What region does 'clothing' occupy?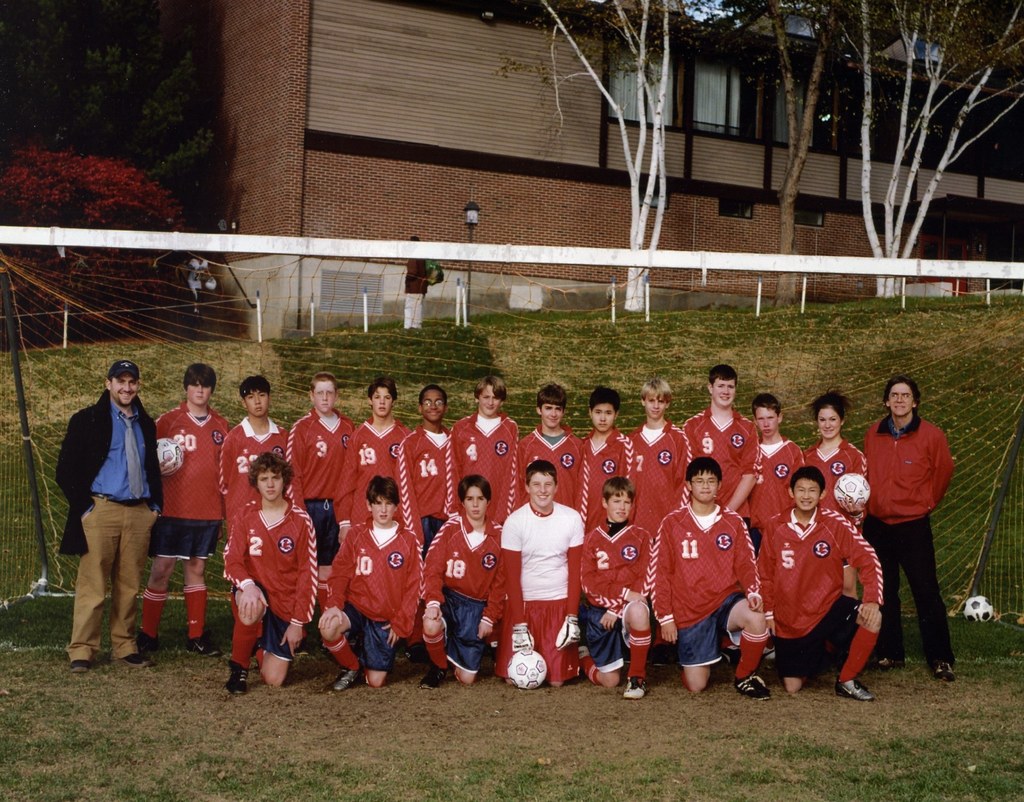
region(653, 506, 759, 666).
